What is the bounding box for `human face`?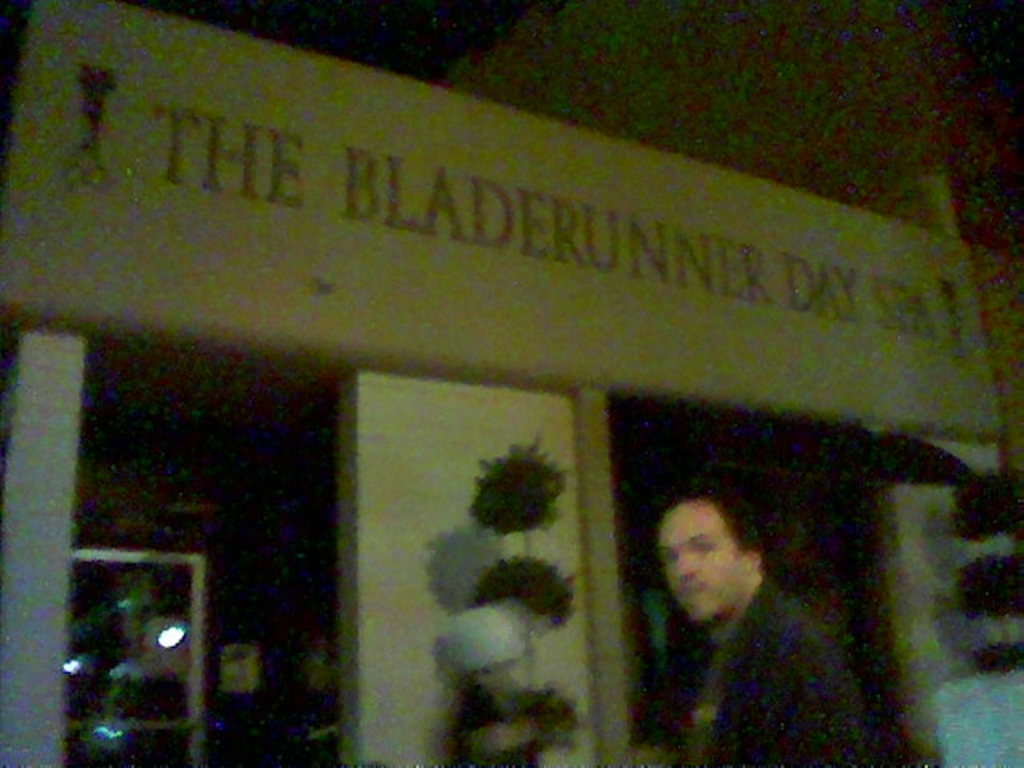
658 507 747 618.
